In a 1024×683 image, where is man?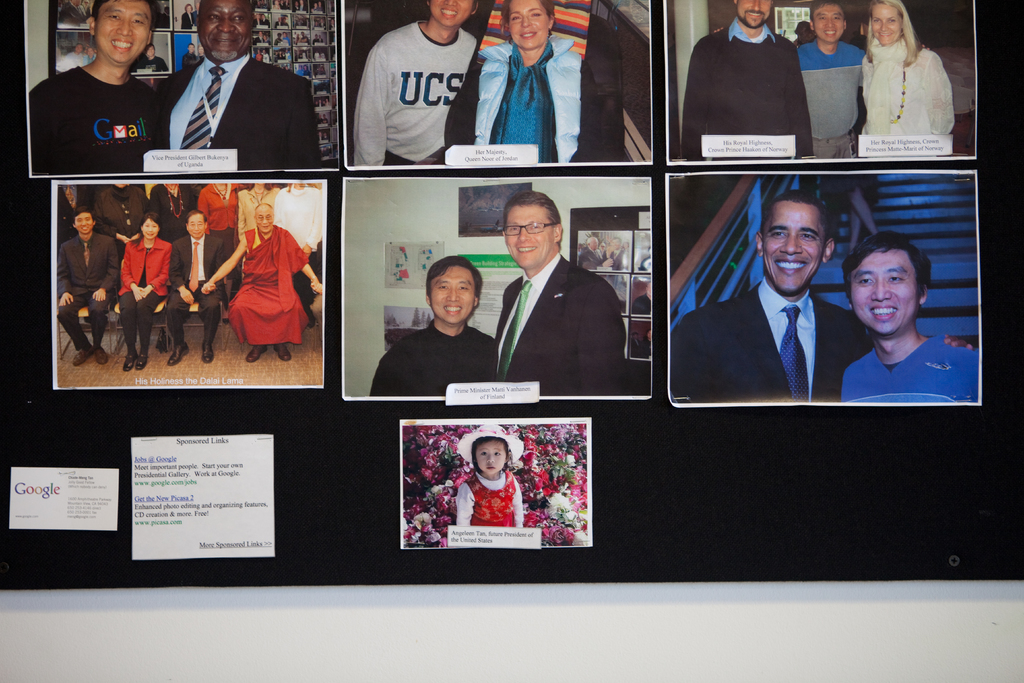
crop(367, 257, 499, 396).
